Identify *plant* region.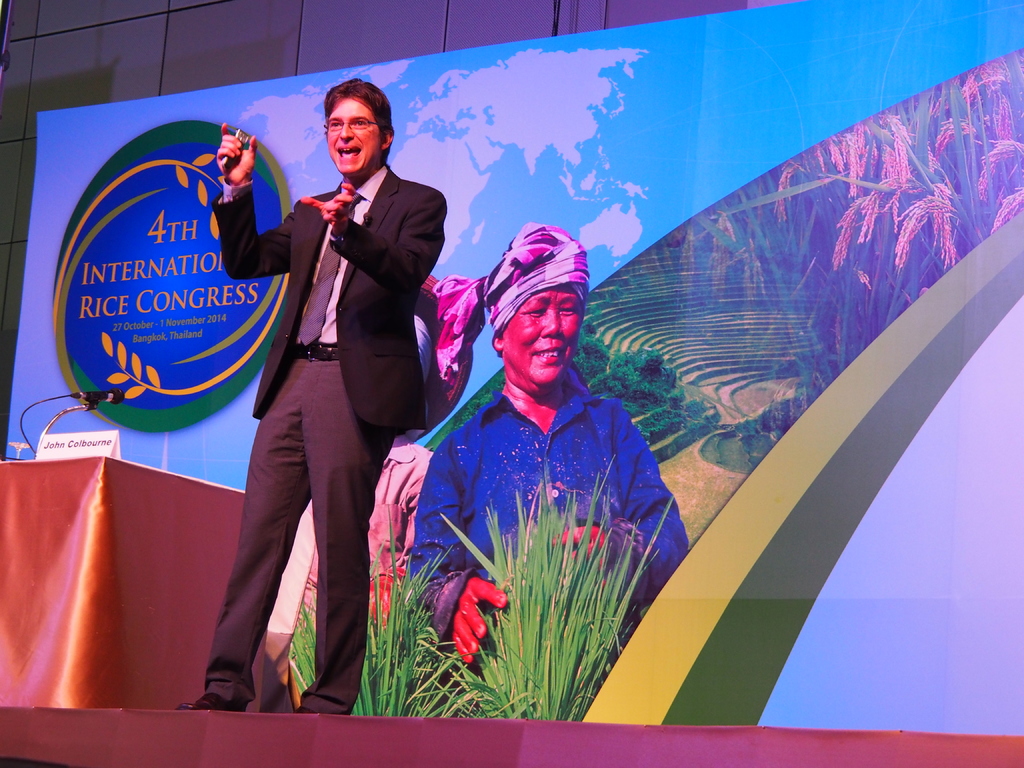
Region: 387/532/562/696.
